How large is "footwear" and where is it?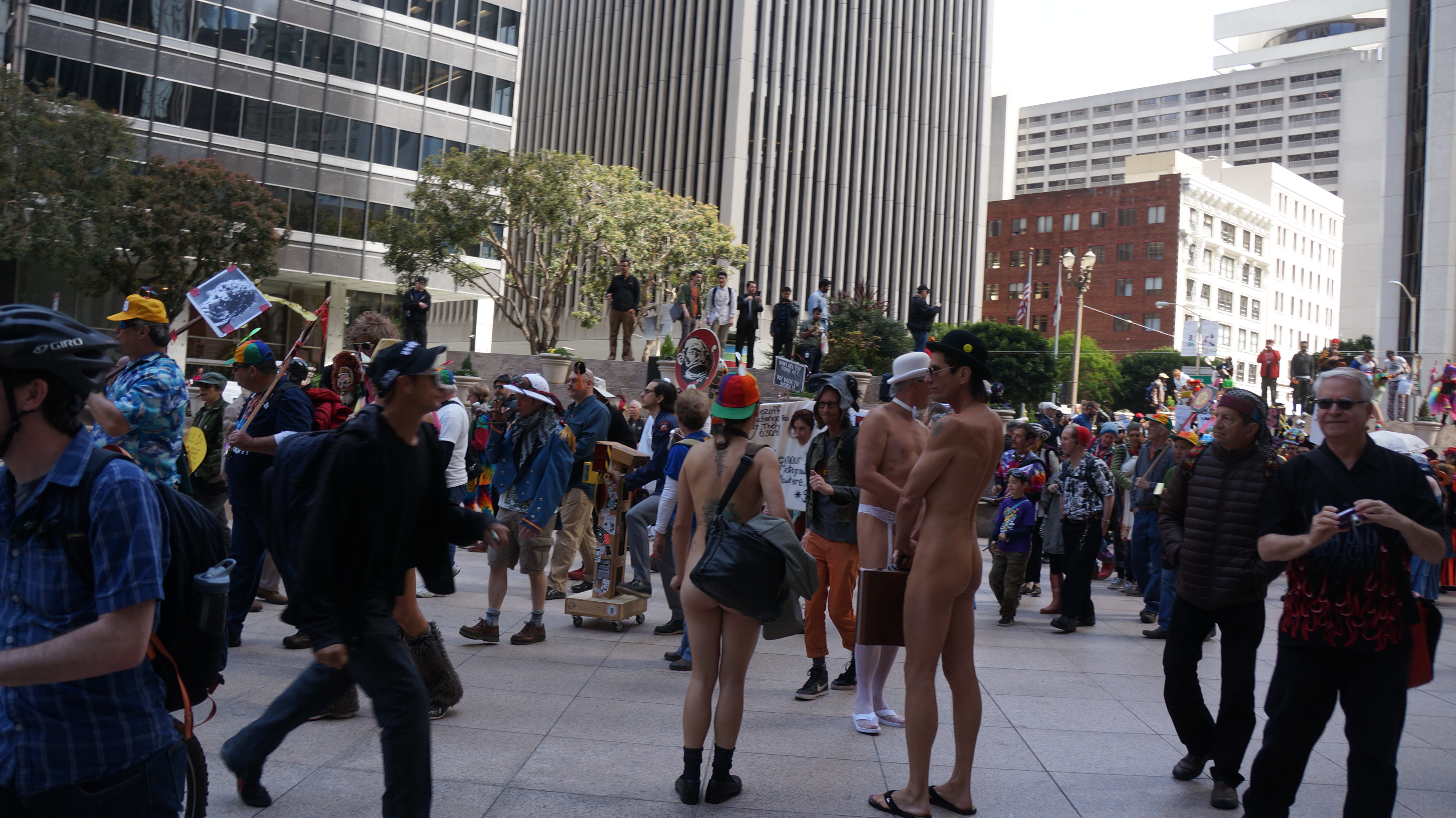
Bounding box: left=151, top=183, right=163, bottom=192.
